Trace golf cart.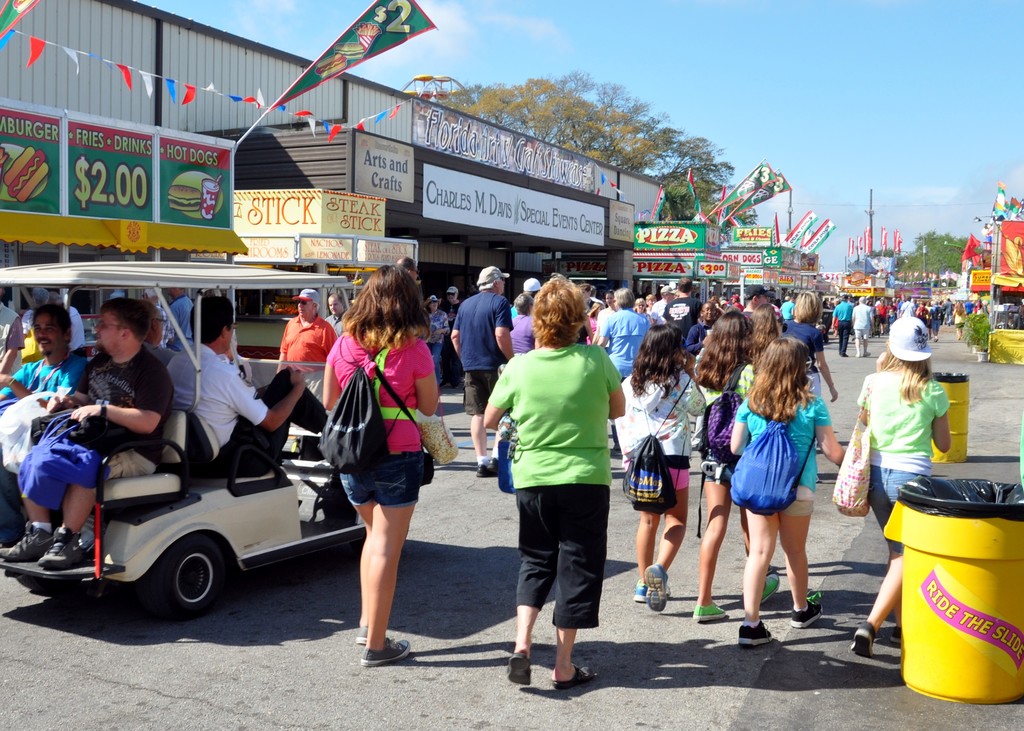
Traced to 0,261,367,622.
